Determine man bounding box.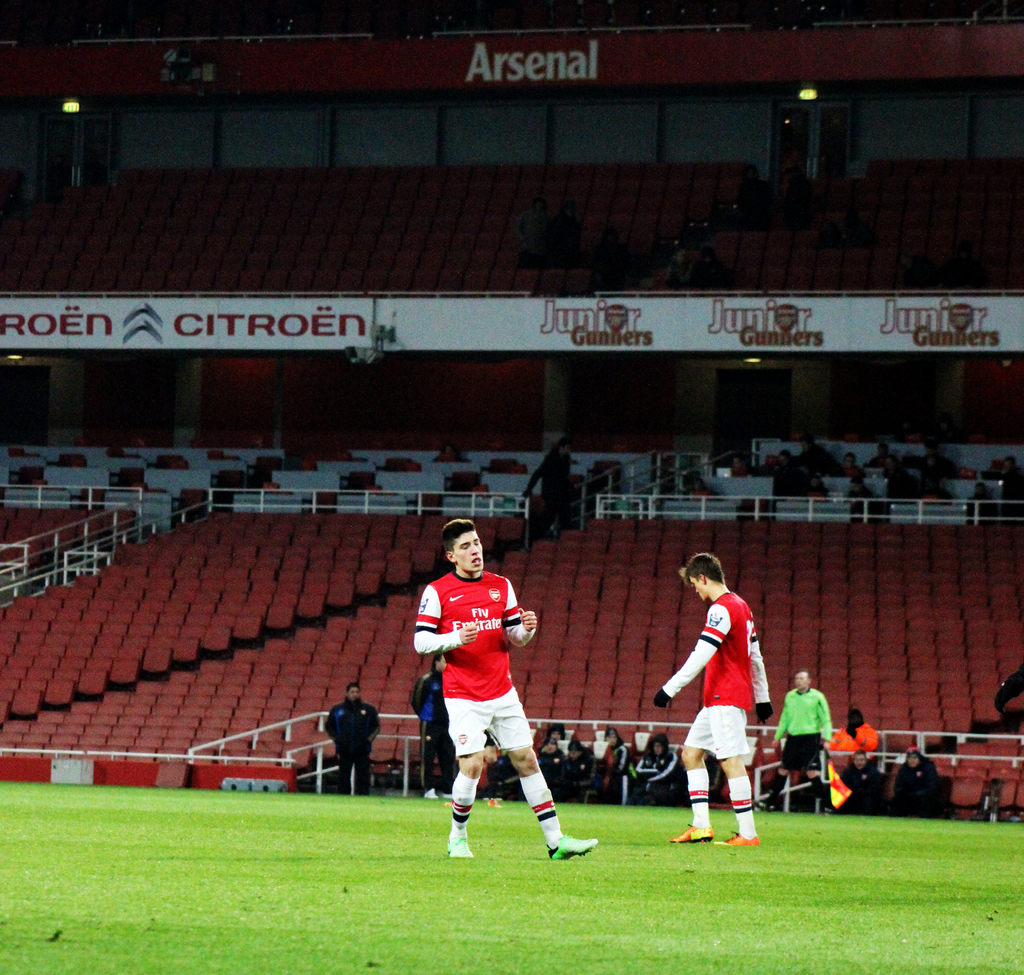
Determined: crop(829, 709, 879, 778).
